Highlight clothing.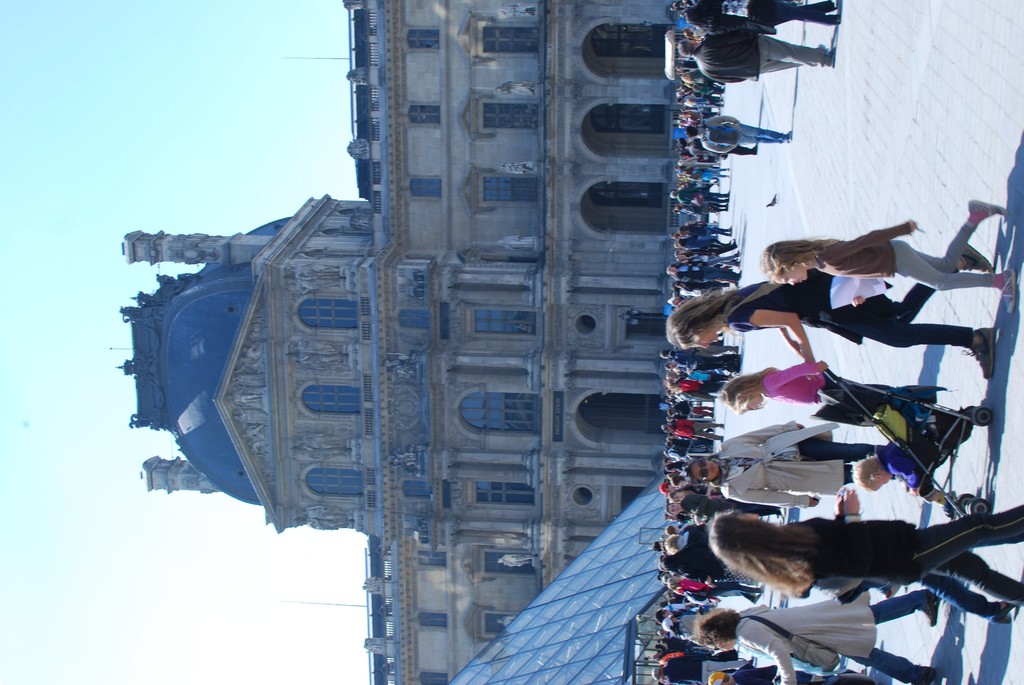
Highlighted region: <bbox>700, 116, 778, 154</bbox>.
